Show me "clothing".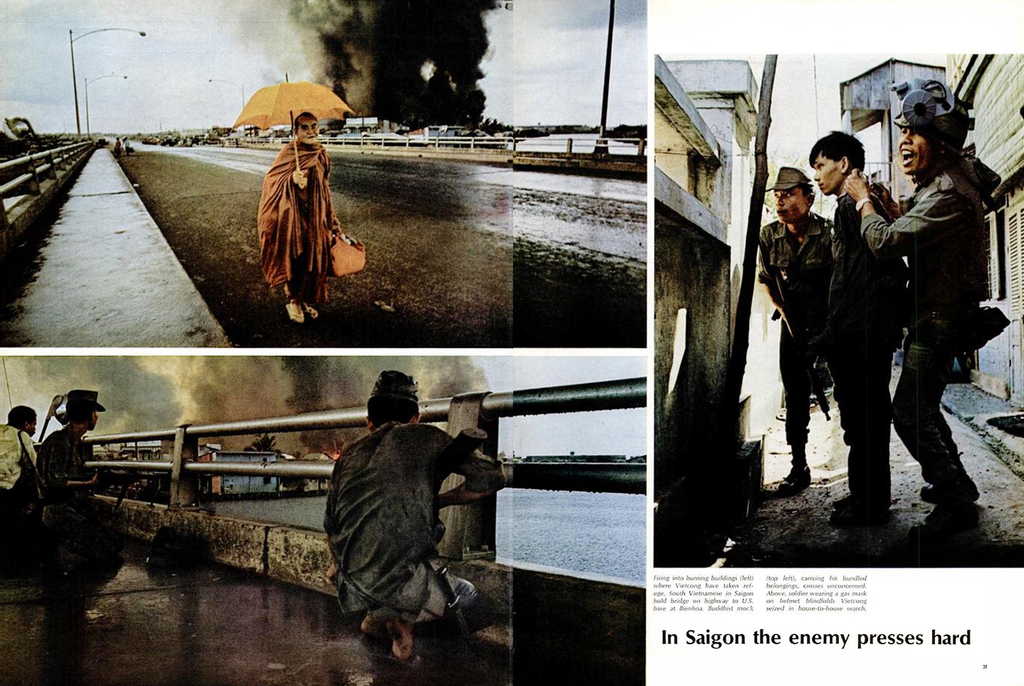
"clothing" is here: 855,136,997,488.
